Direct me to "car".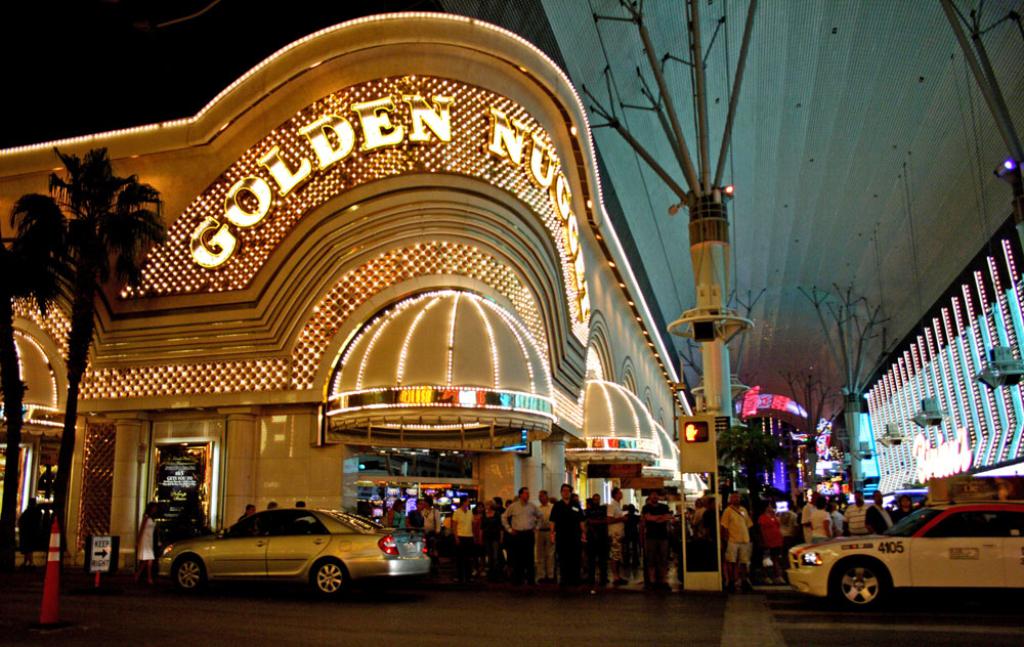
Direction: (786, 473, 1023, 616).
